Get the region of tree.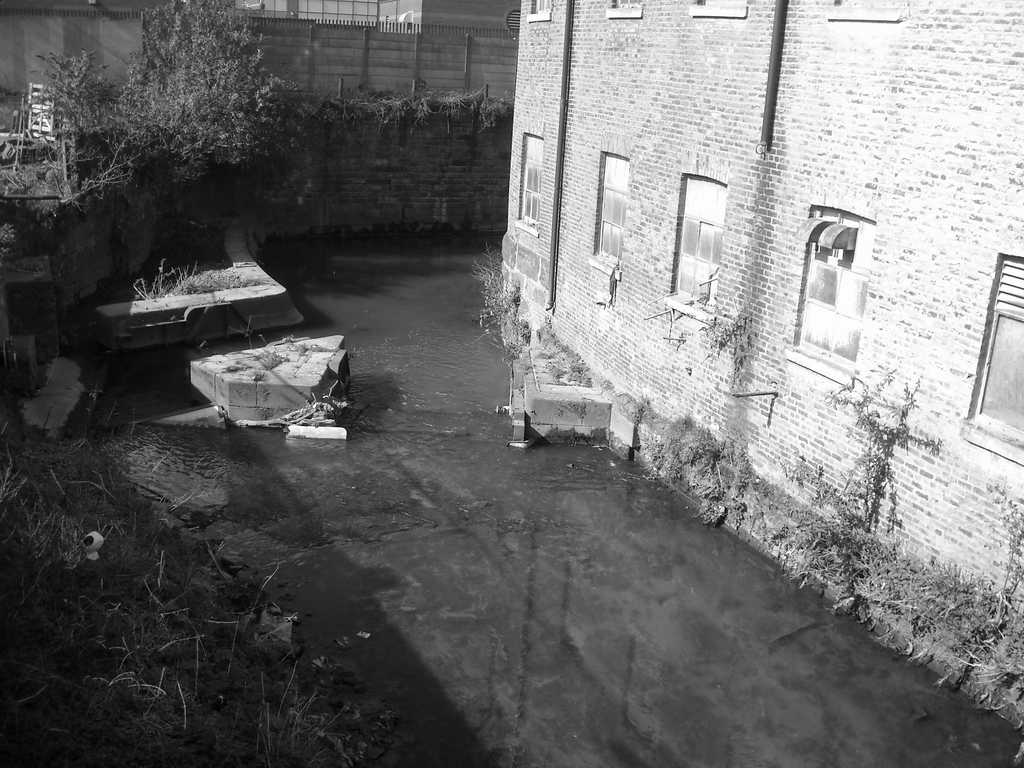
[x1=57, y1=29, x2=323, y2=264].
